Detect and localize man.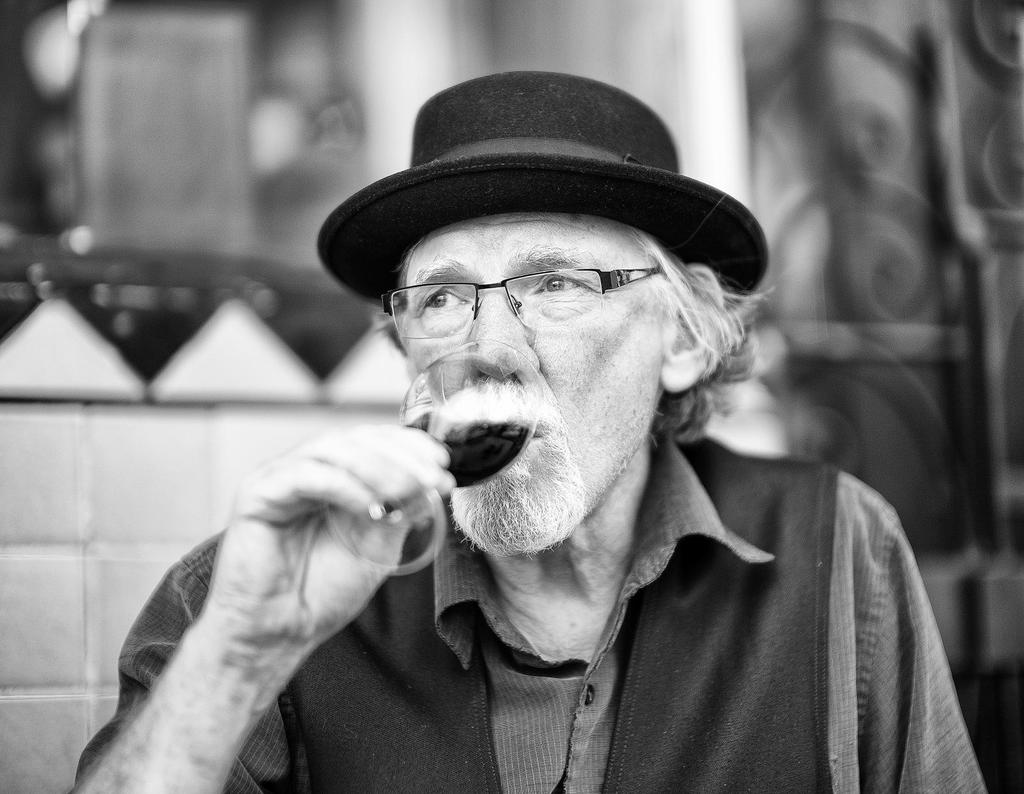
Localized at crop(74, 69, 987, 793).
